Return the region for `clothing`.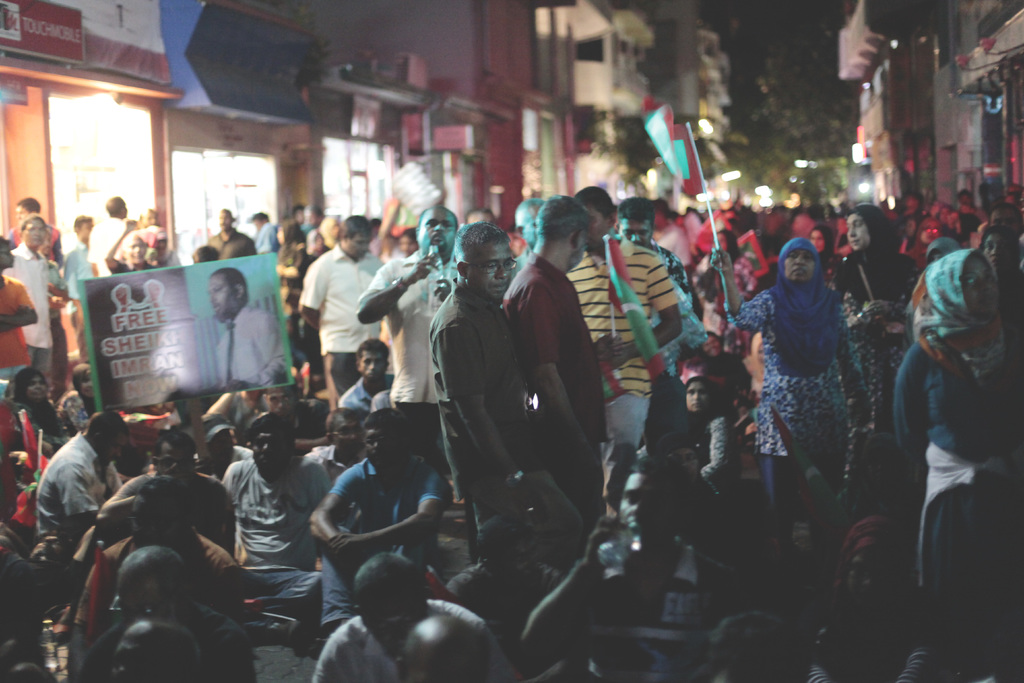
pyautogui.locateOnScreen(831, 206, 919, 486).
